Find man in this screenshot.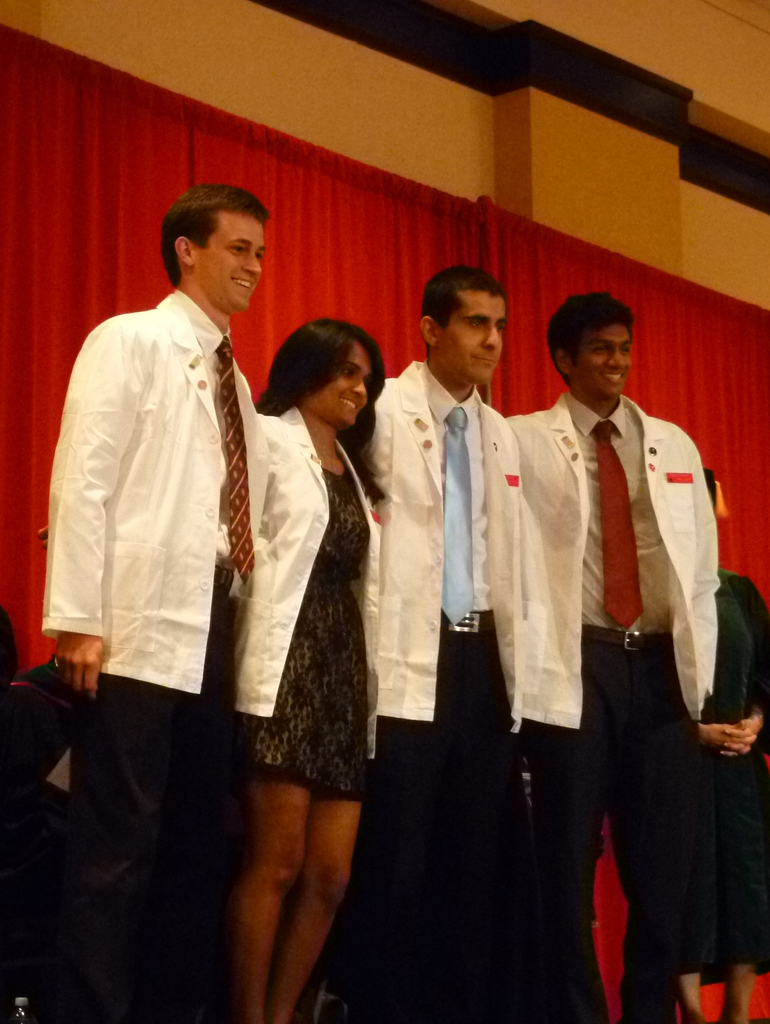
The bounding box for man is 526, 287, 741, 977.
